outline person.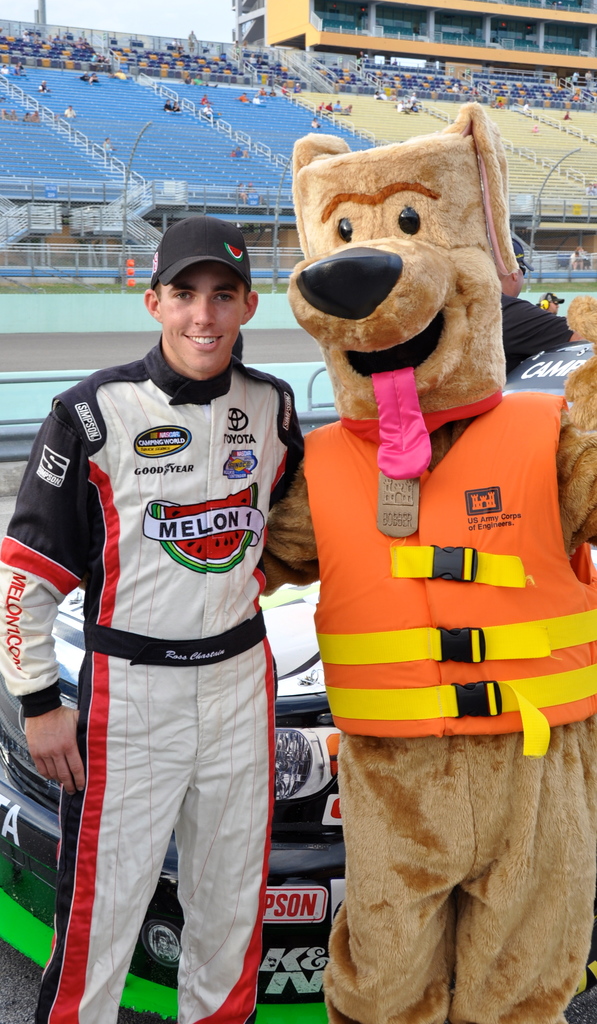
Outline: <region>101, 135, 112, 158</region>.
